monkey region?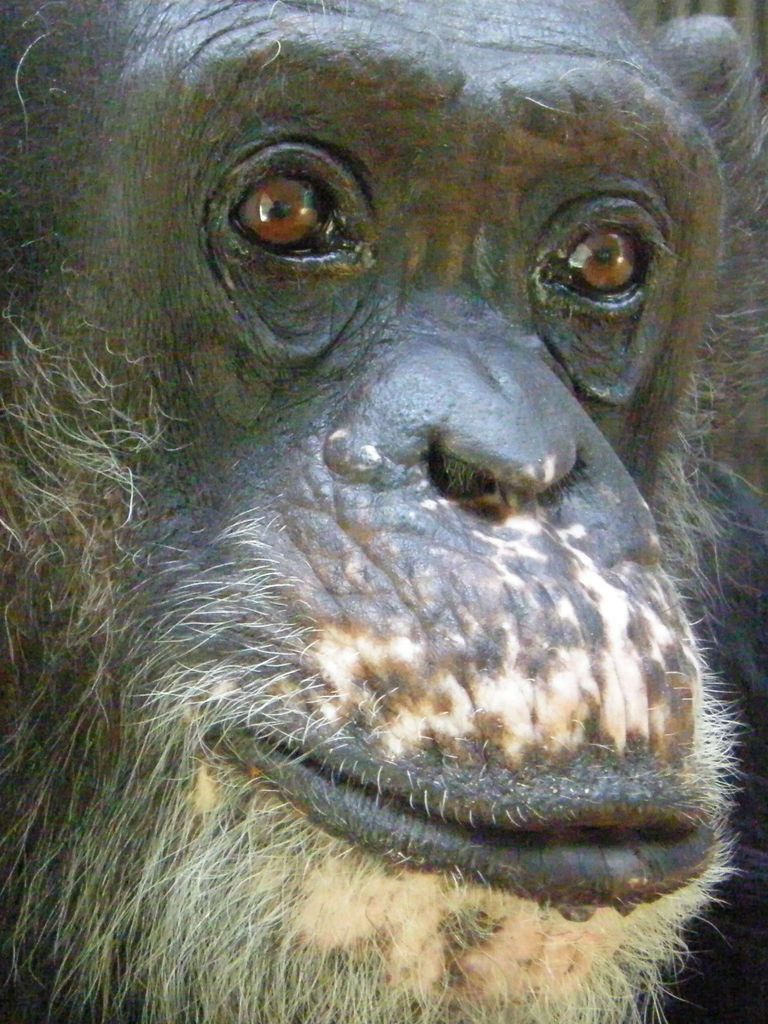
l=0, t=0, r=760, b=1023
